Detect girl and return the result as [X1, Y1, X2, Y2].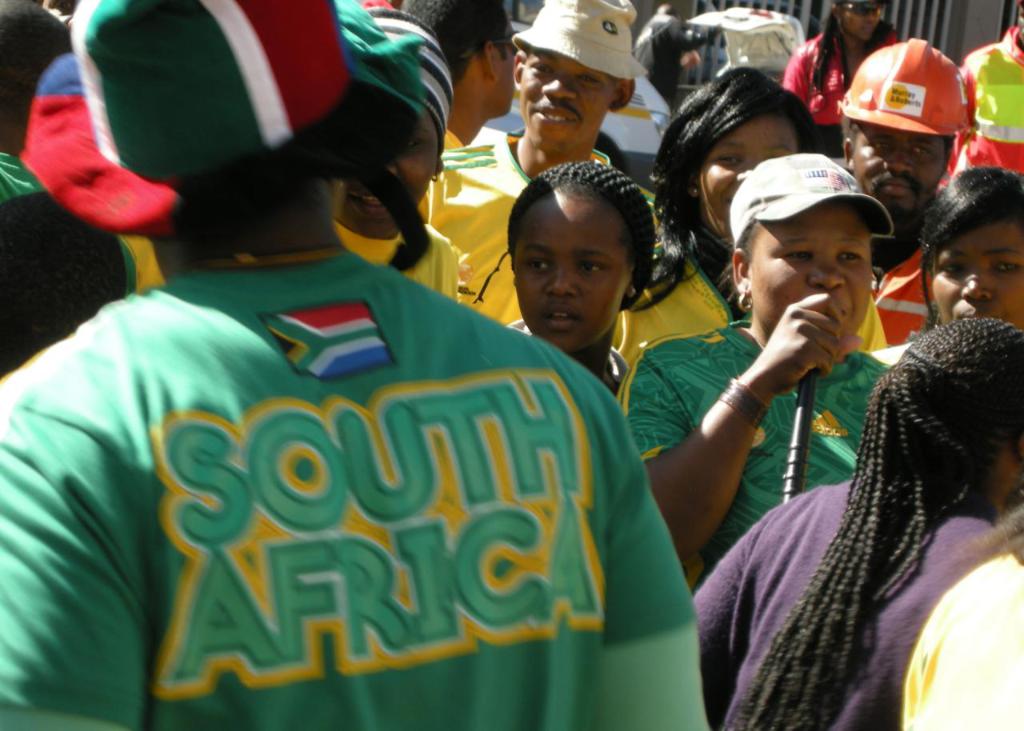
[606, 58, 829, 362].
